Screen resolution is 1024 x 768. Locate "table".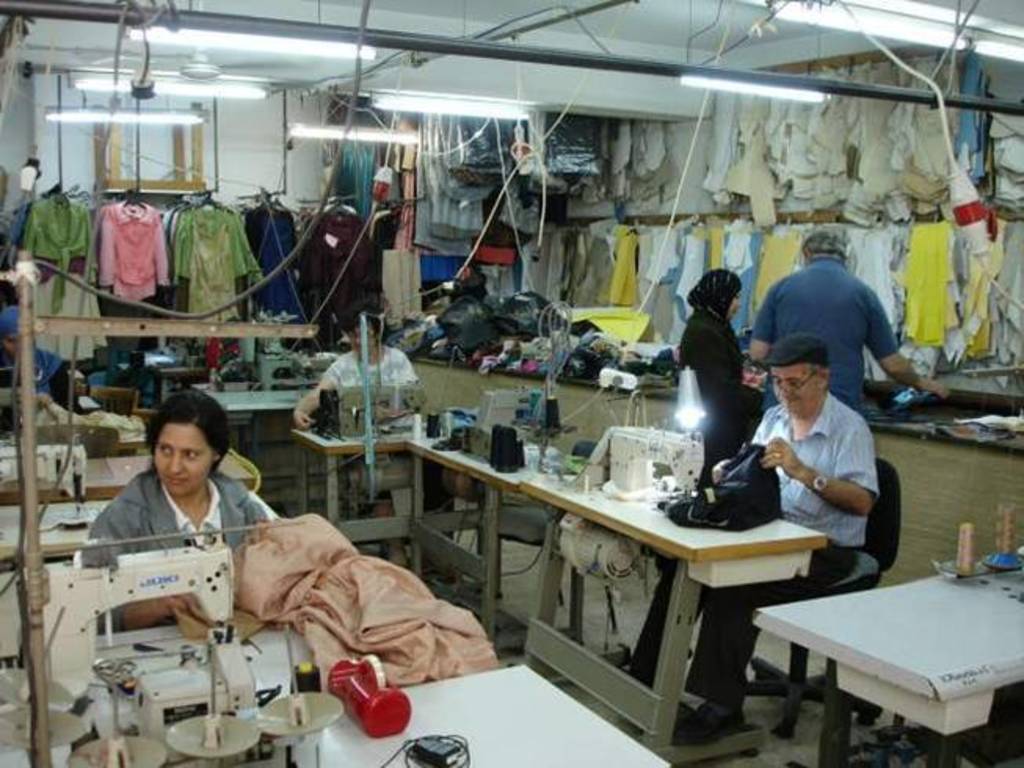
bbox(295, 422, 417, 575).
